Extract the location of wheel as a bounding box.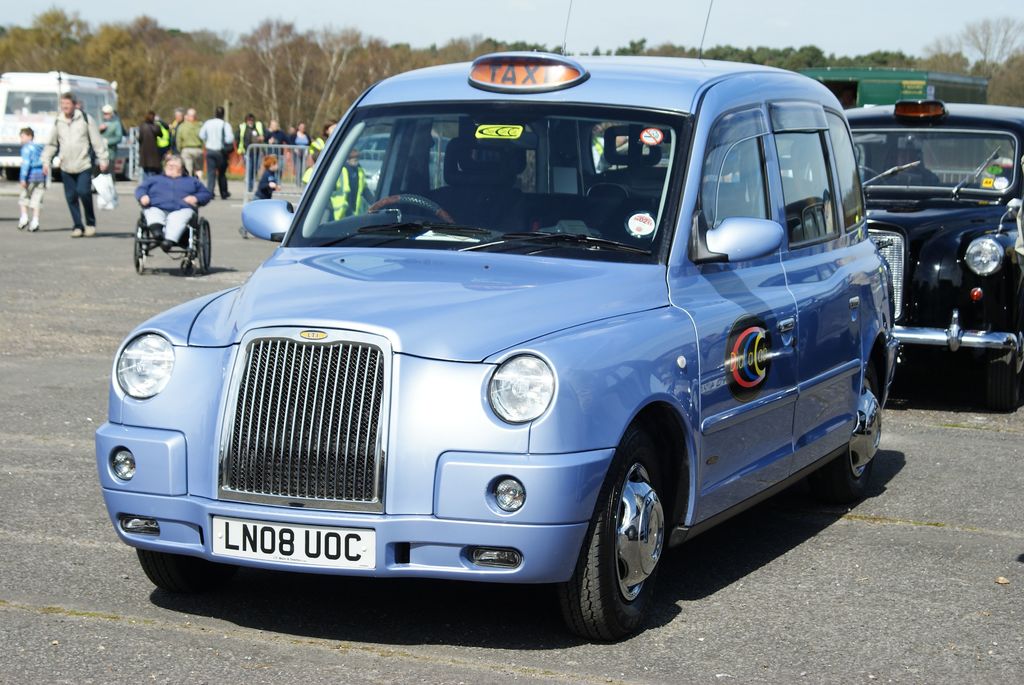
crop(830, 361, 883, 482).
